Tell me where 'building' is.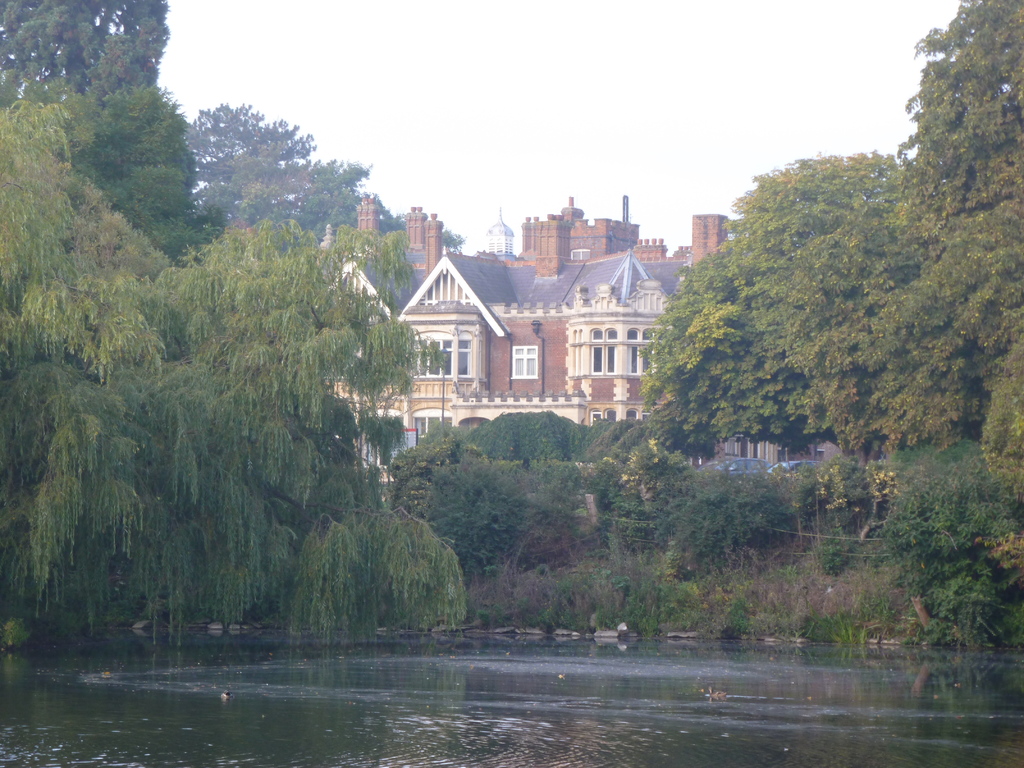
'building' is at 334,246,679,445.
